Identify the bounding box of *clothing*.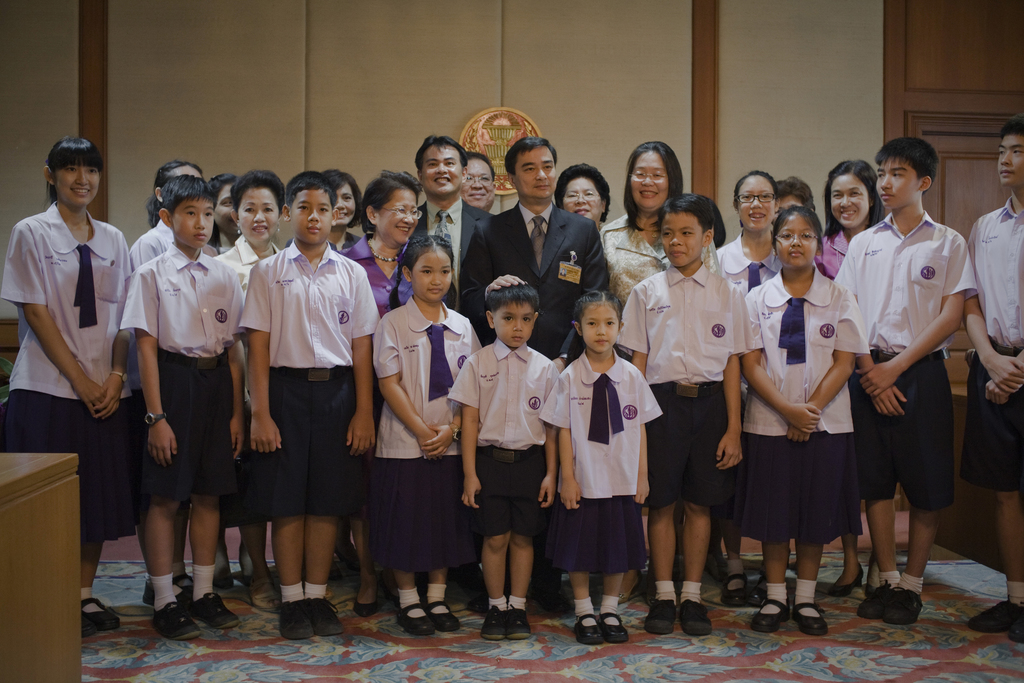
pyautogui.locateOnScreen(818, 228, 851, 287).
